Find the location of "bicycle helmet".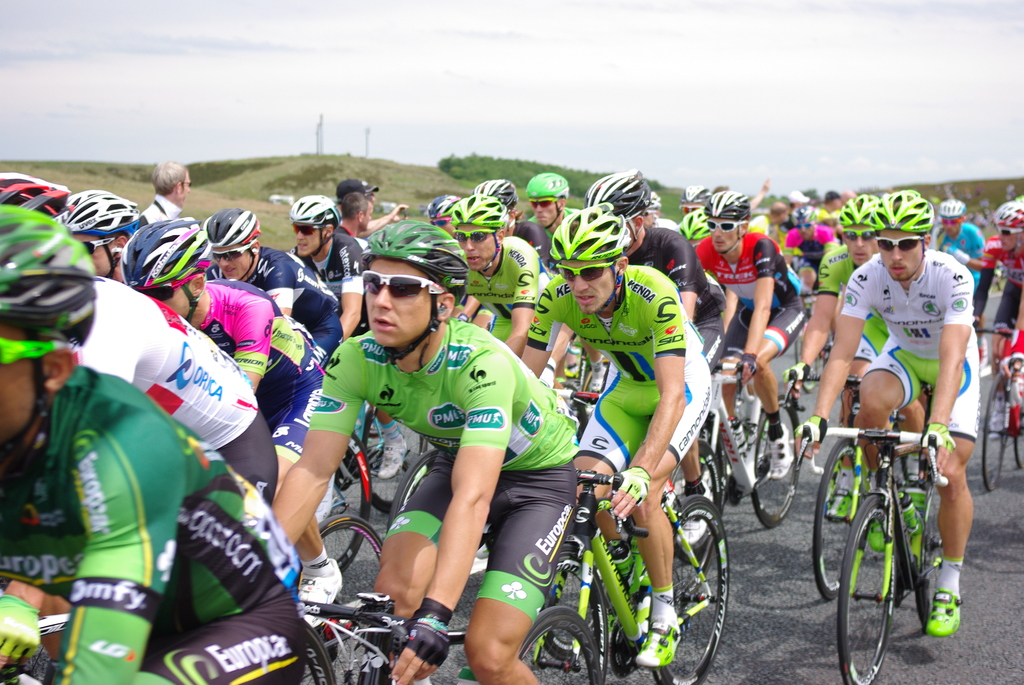
Location: locate(681, 206, 720, 252).
